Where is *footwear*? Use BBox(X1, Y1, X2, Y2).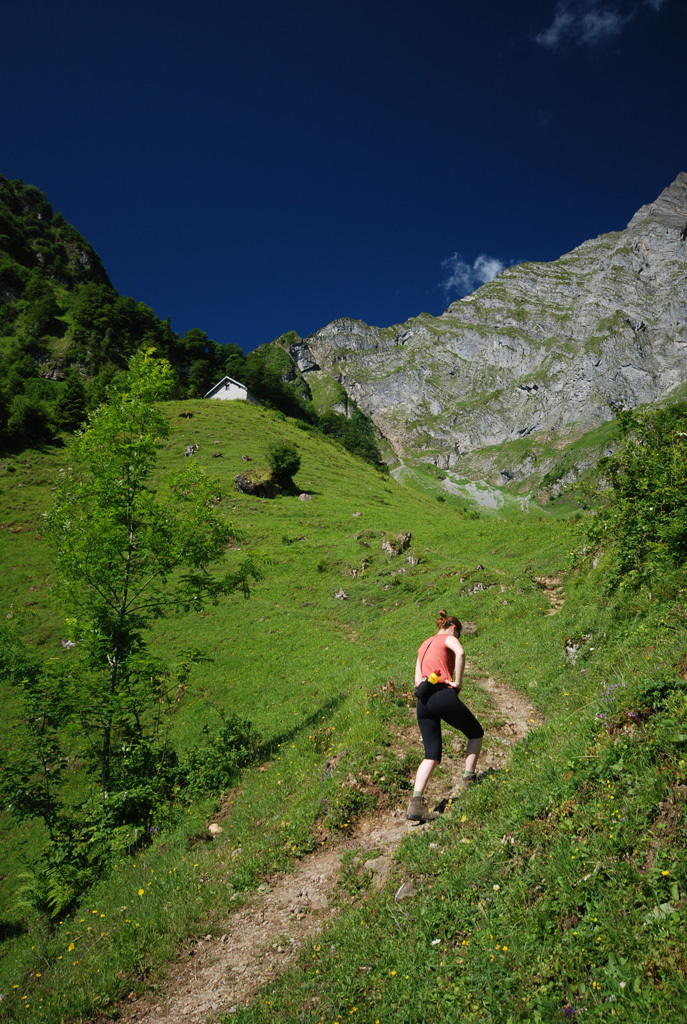
BBox(408, 796, 440, 822).
